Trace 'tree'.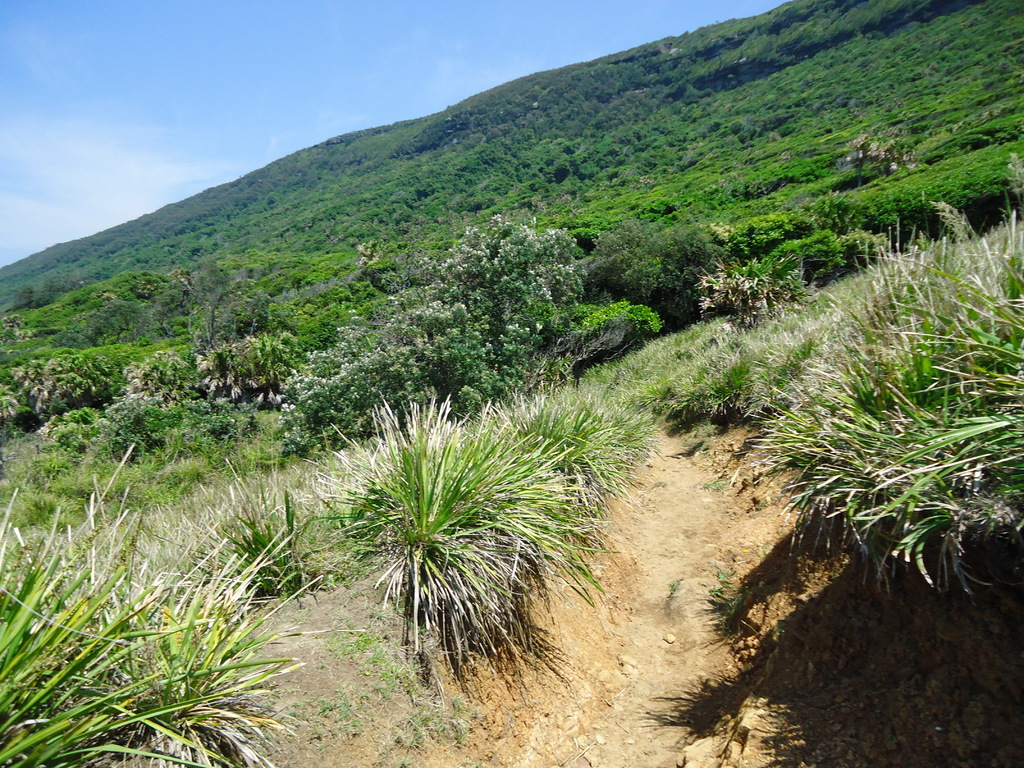
Traced to Rect(358, 237, 387, 268).
